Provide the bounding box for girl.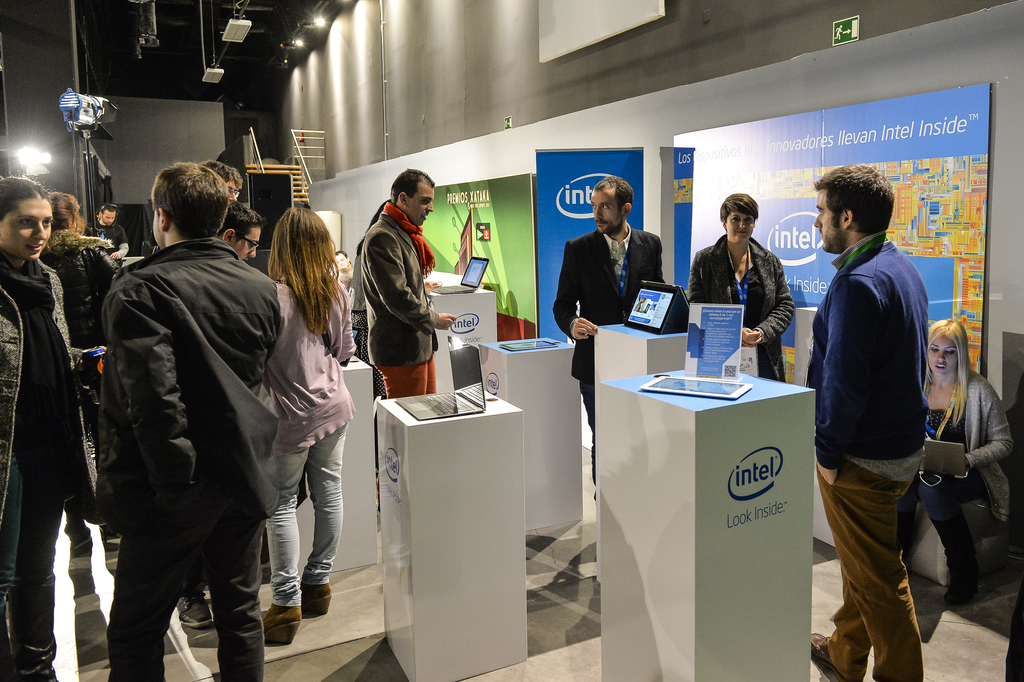
895 317 1015 604.
